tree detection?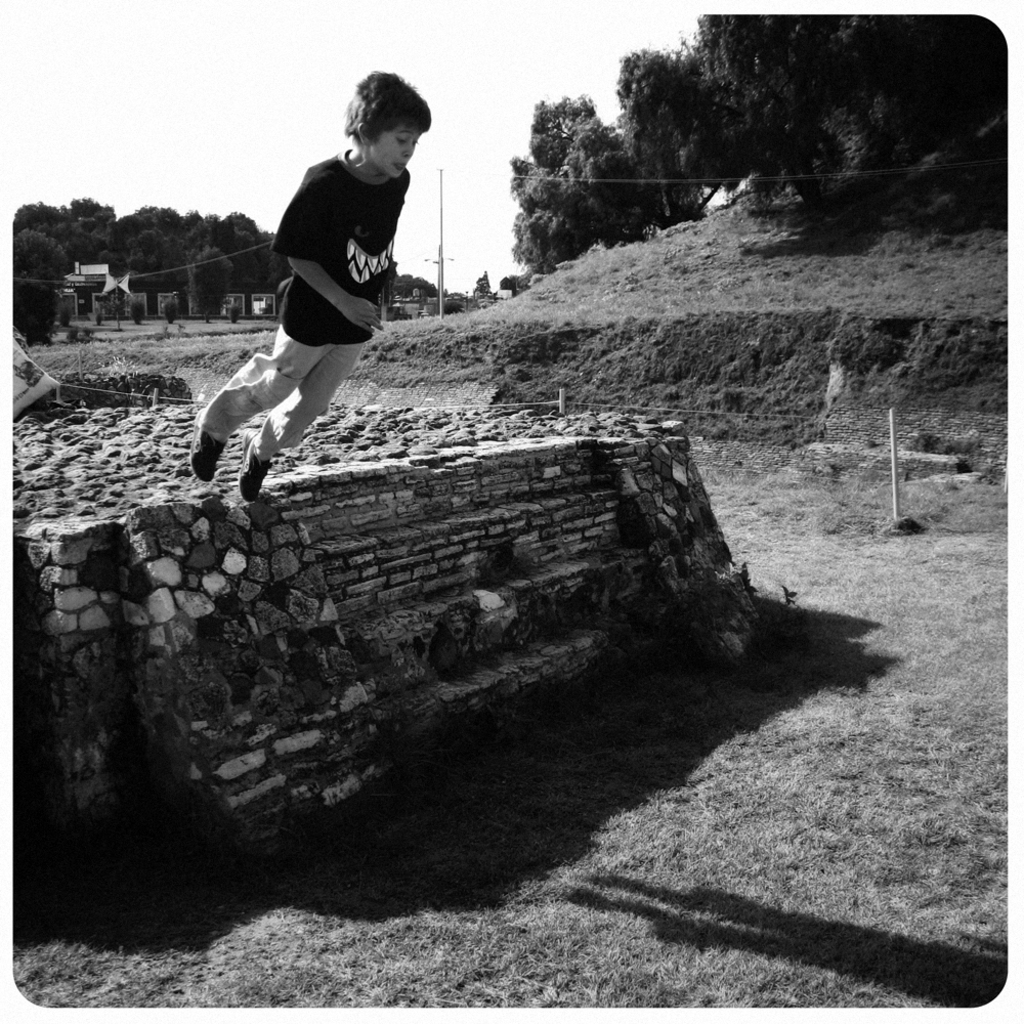
524/90/633/264
